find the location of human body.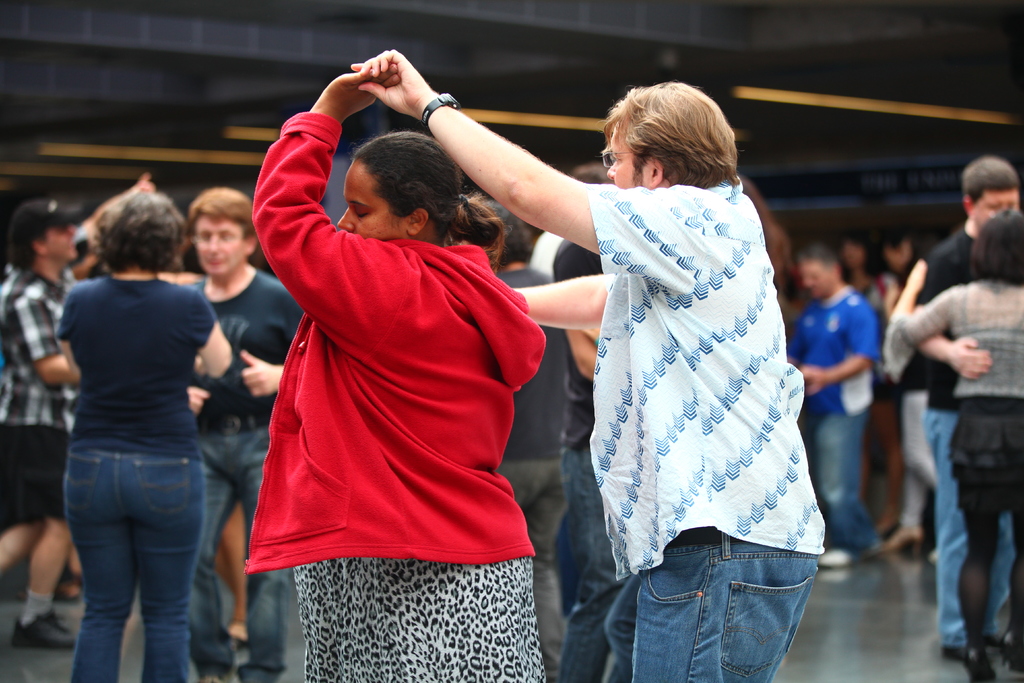
Location: [x1=917, y1=146, x2=1023, y2=650].
